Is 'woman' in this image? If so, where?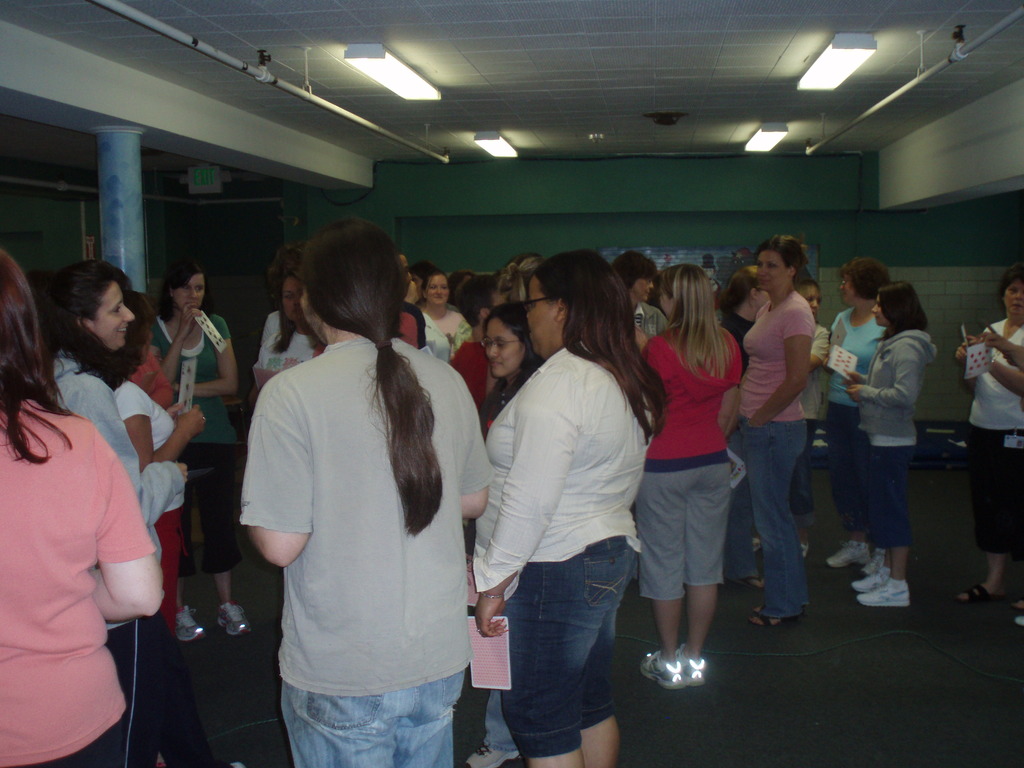
Yes, at {"left": 0, "top": 249, "right": 164, "bottom": 767}.
